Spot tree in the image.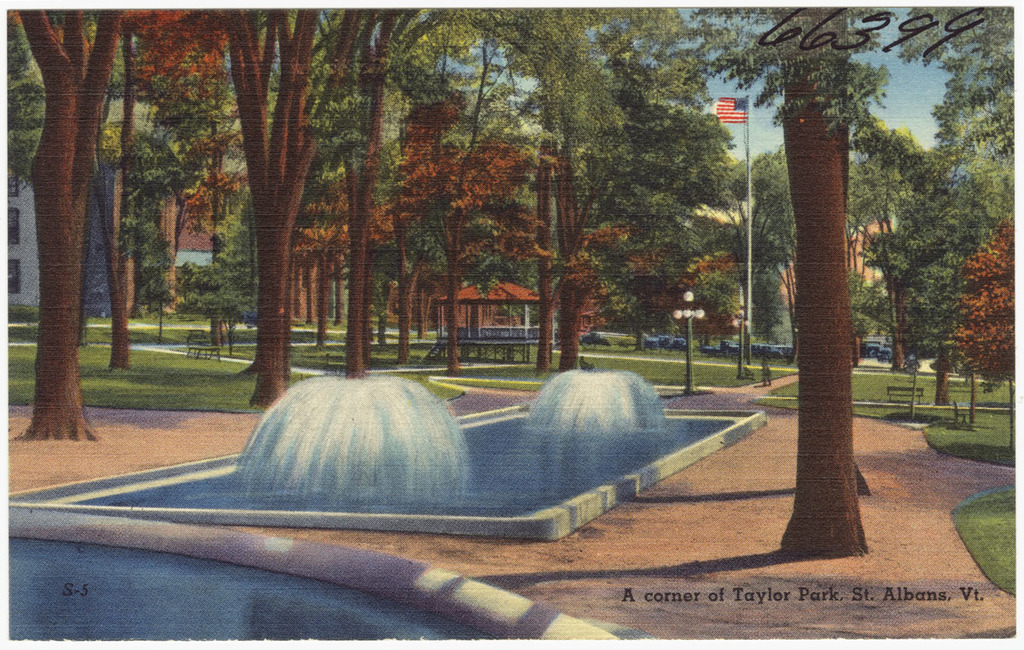
tree found at locate(655, 251, 744, 351).
